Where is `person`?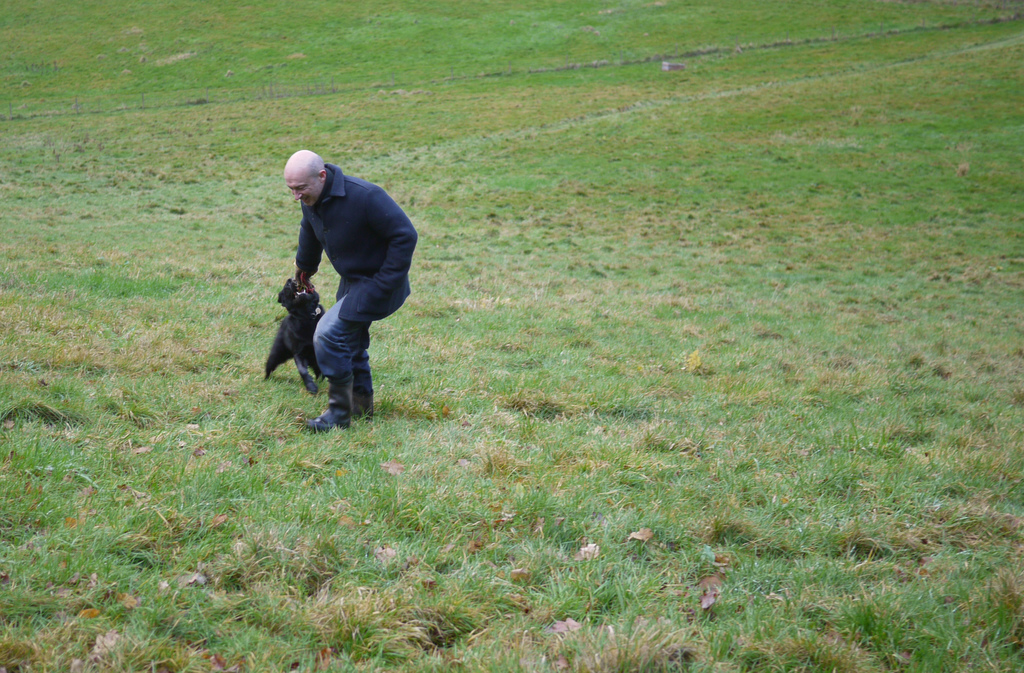
x1=283, y1=151, x2=422, y2=428.
